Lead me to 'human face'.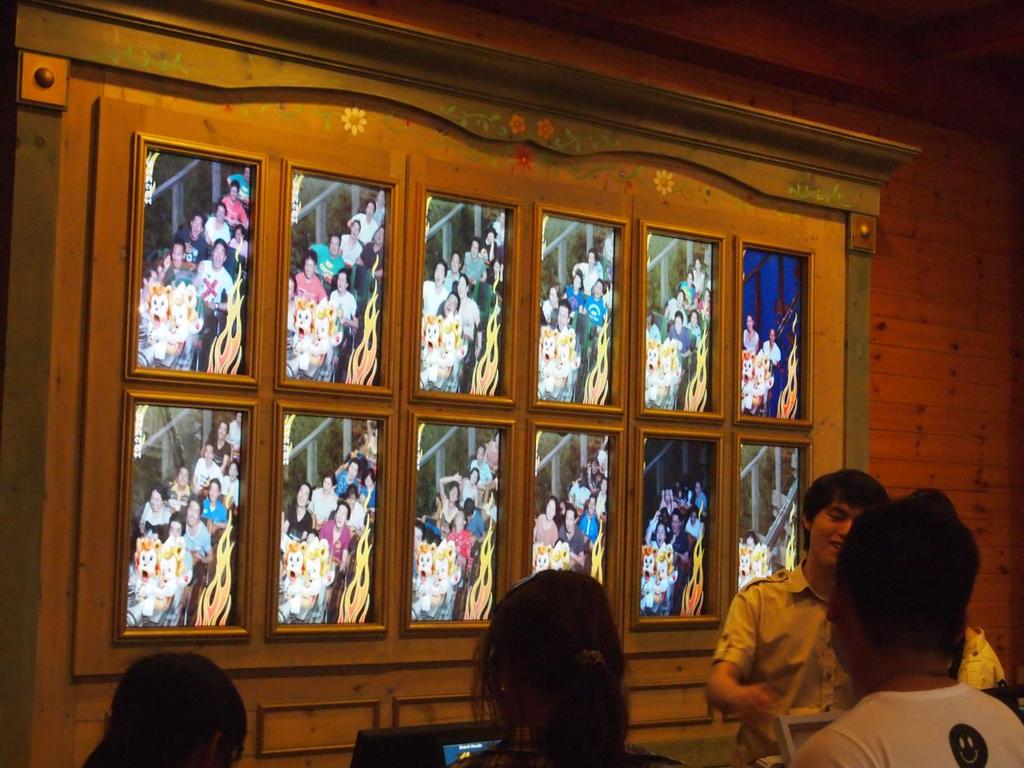
Lead to BBox(807, 495, 865, 569).
